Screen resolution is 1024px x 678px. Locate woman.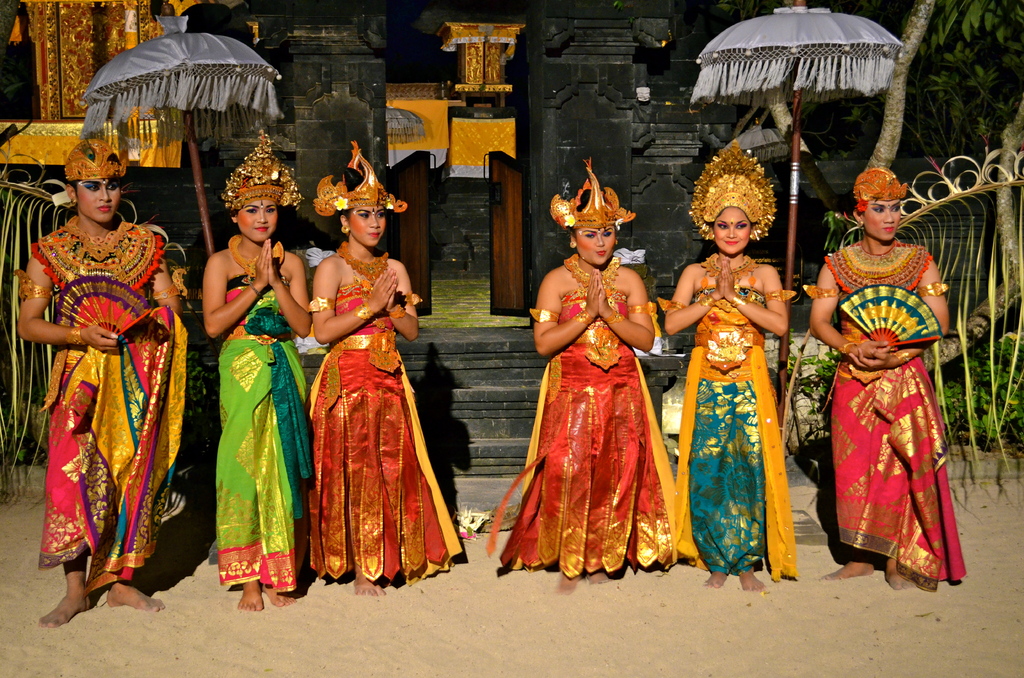
box(15, 140, 194, 633).
